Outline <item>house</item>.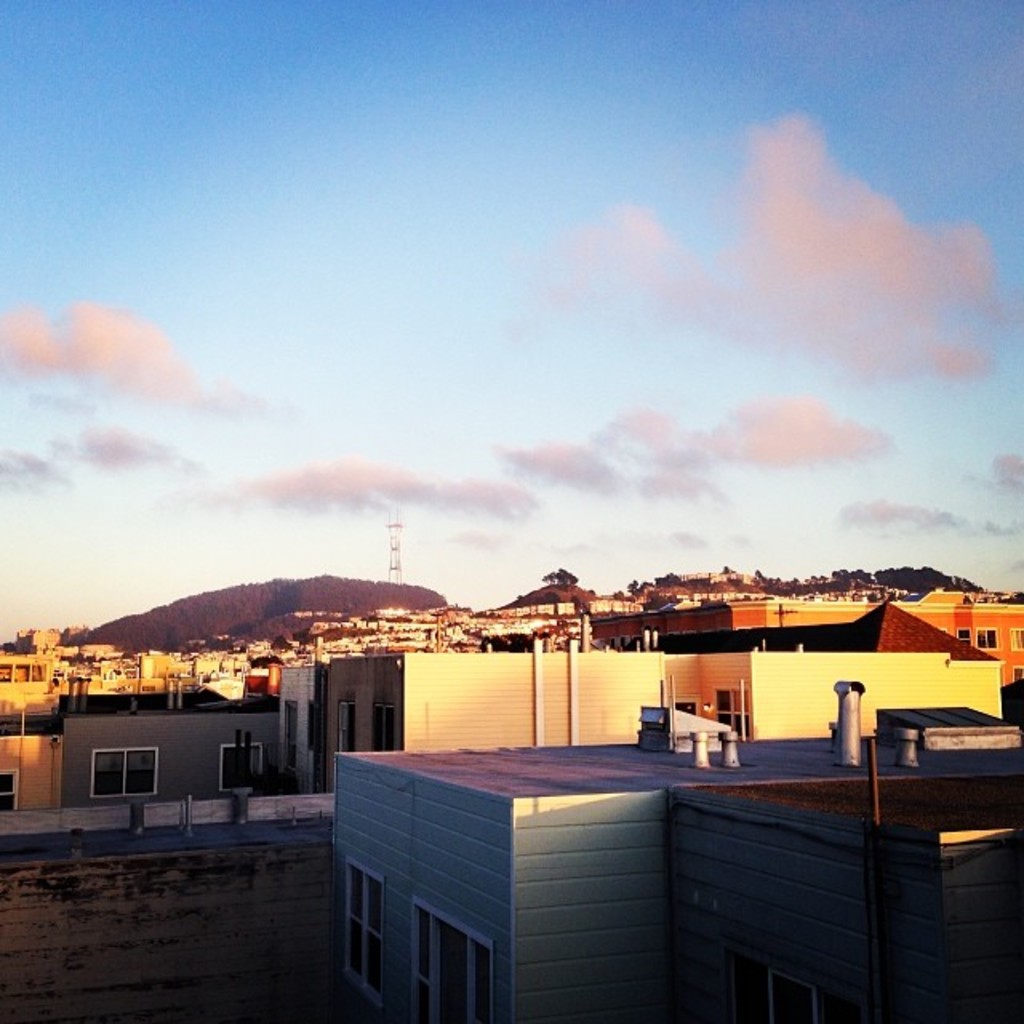
Outline: box(570, 586, 1022, 688).
